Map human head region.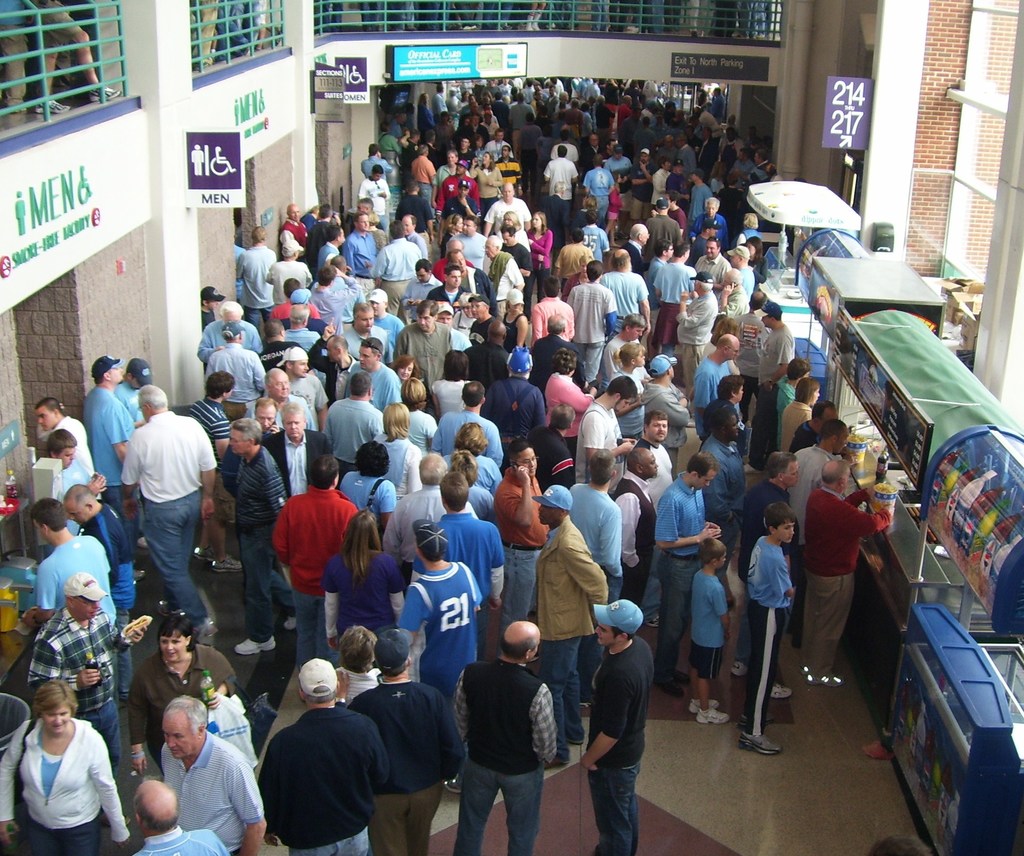
Mapped to (713,334,739,362).
